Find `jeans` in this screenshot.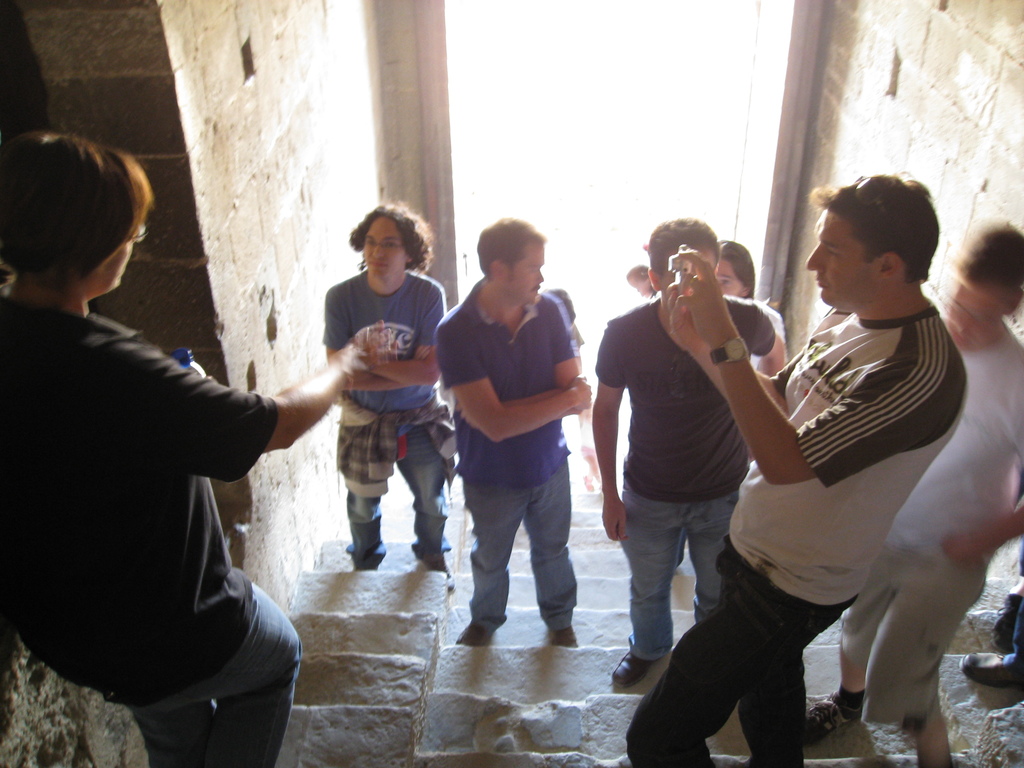
The bounding box for `jeans` is 619 483 739 655.
